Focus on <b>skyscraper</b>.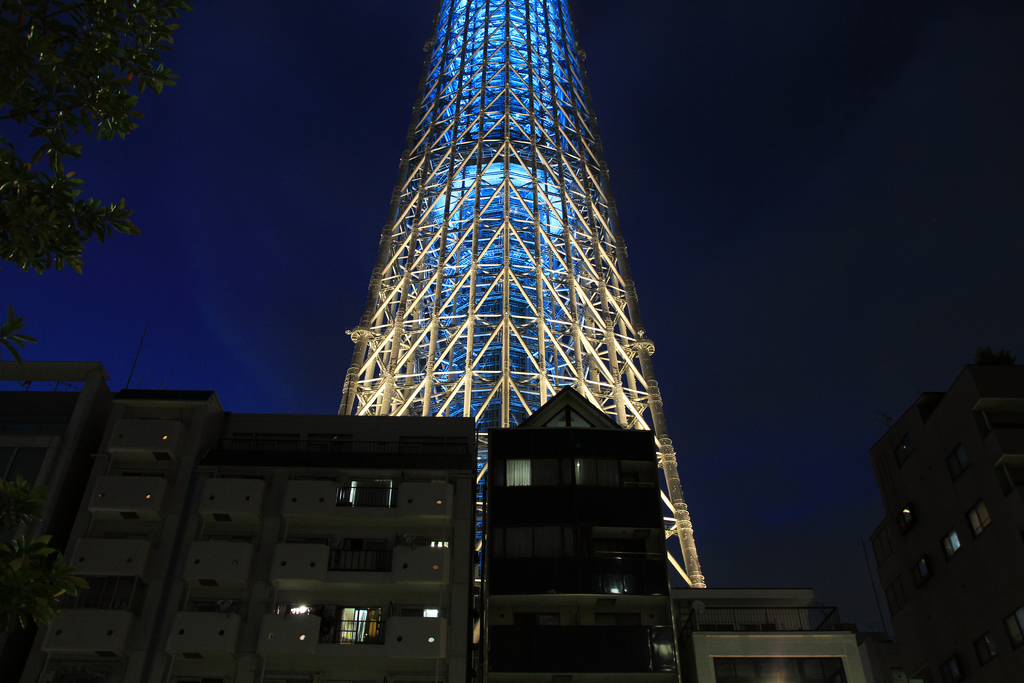
Focused at crop(312, 0, 710, 539).
